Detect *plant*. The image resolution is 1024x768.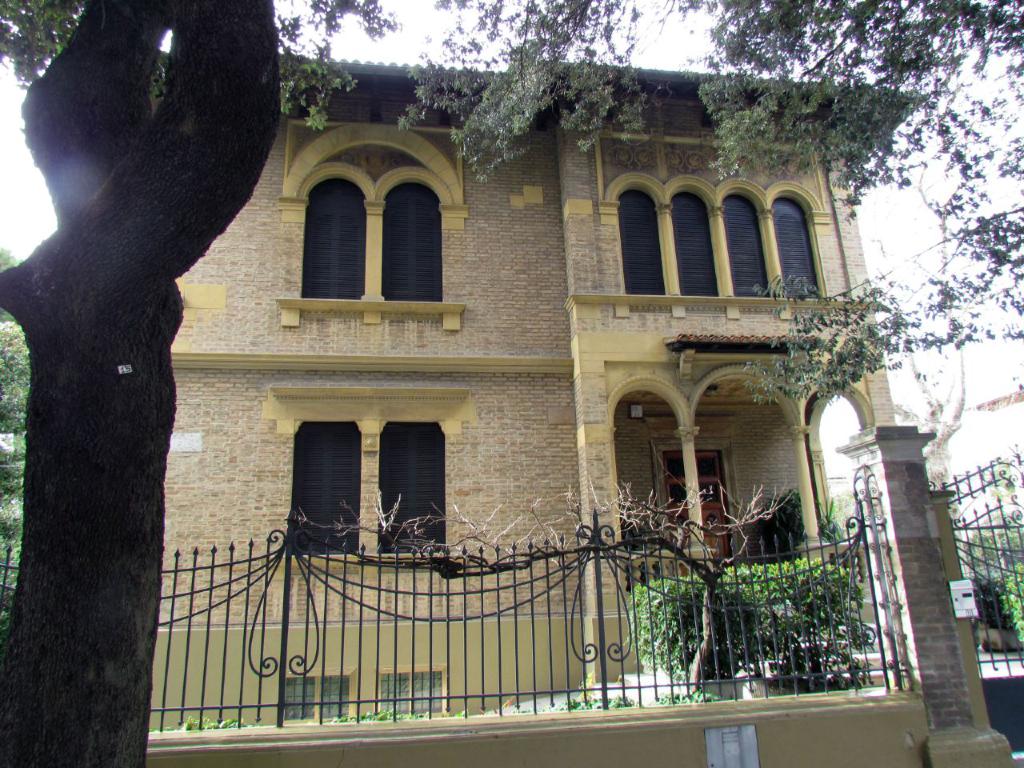
(622, 556, 869, 697).
